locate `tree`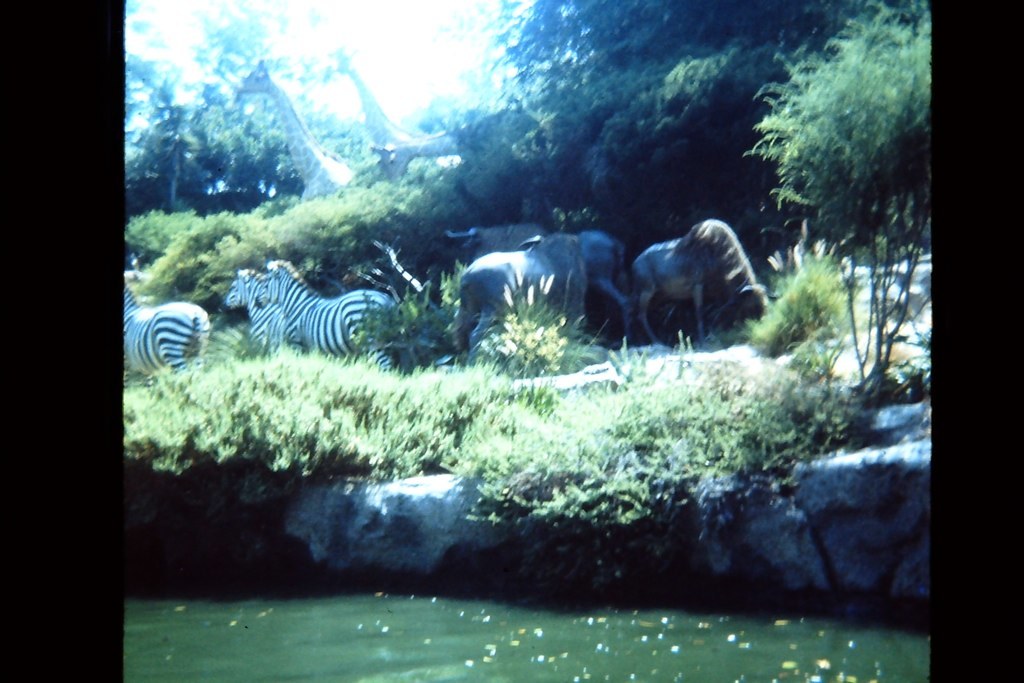
x1=715 y1=0 x2=953 y2=446
